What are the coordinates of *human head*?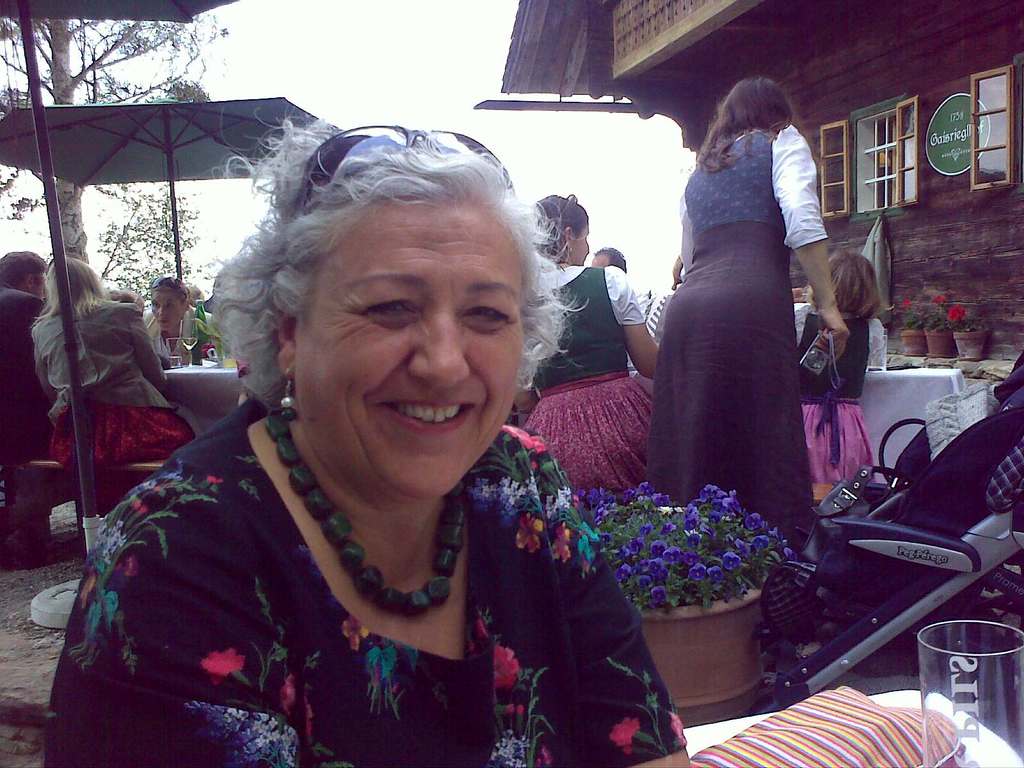
box(105, 287, 146, 311).
